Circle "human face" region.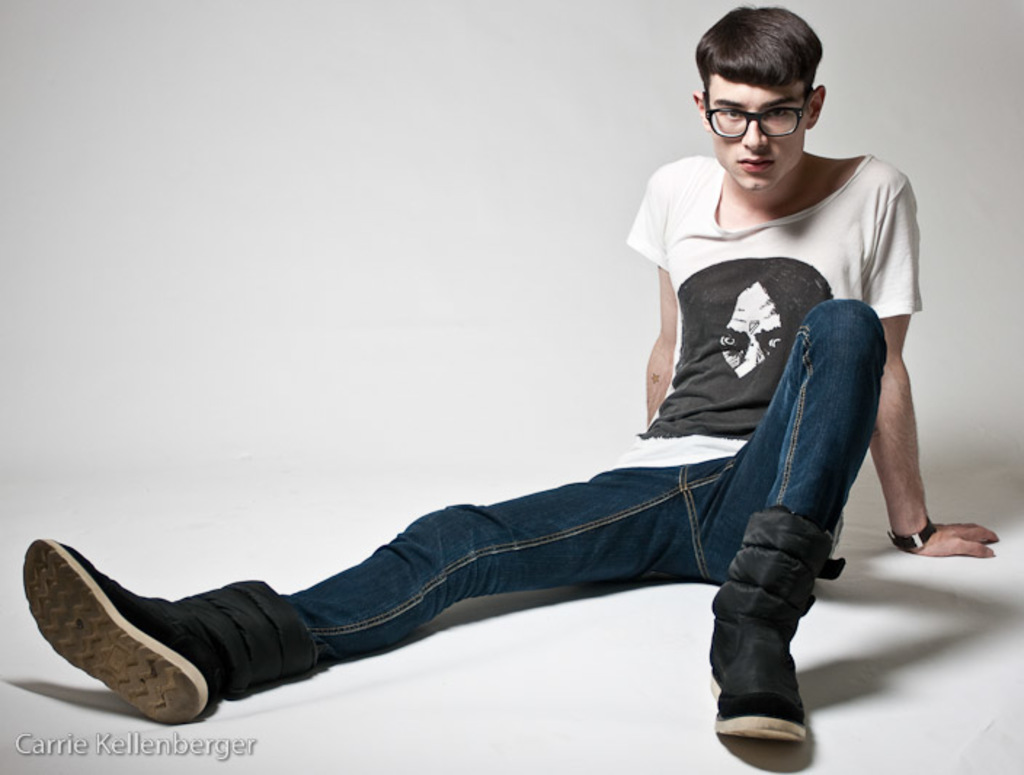
Region: crop(701, 76, 812, 196).
